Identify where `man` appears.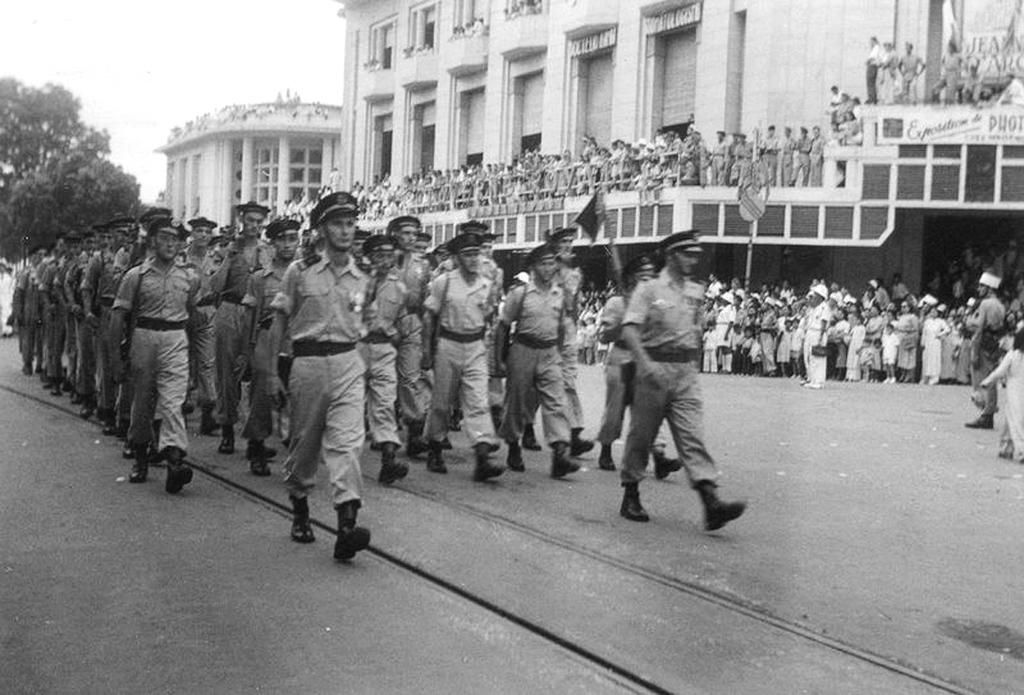
Appears at (left=964, top=268, right=1004, bottom=427).
